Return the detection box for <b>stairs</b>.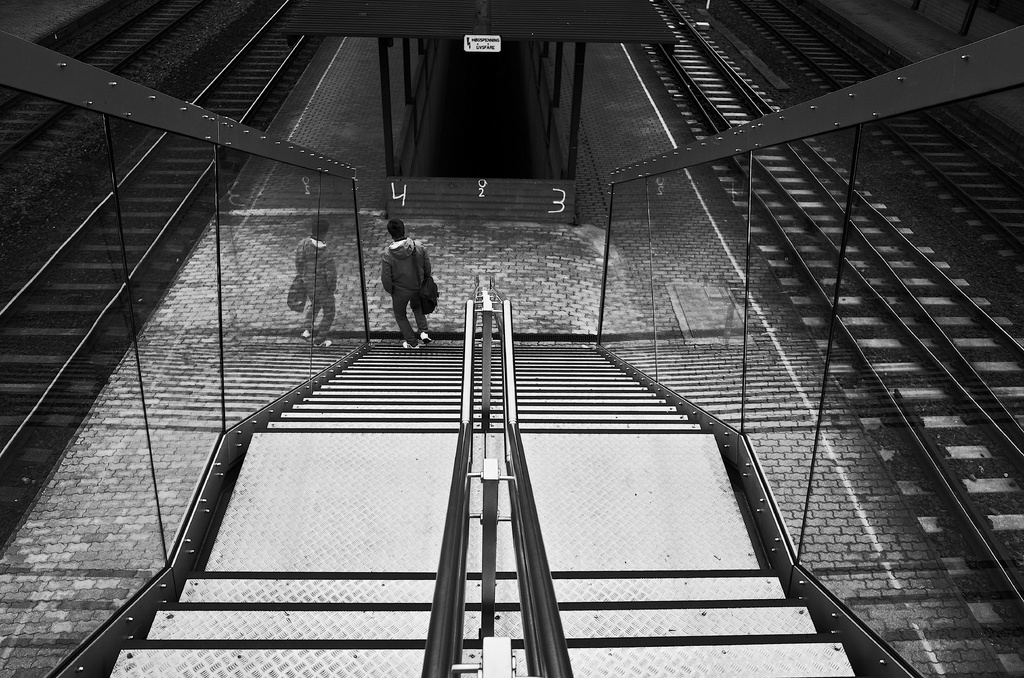
Rect(94, 335, 860, 677).
